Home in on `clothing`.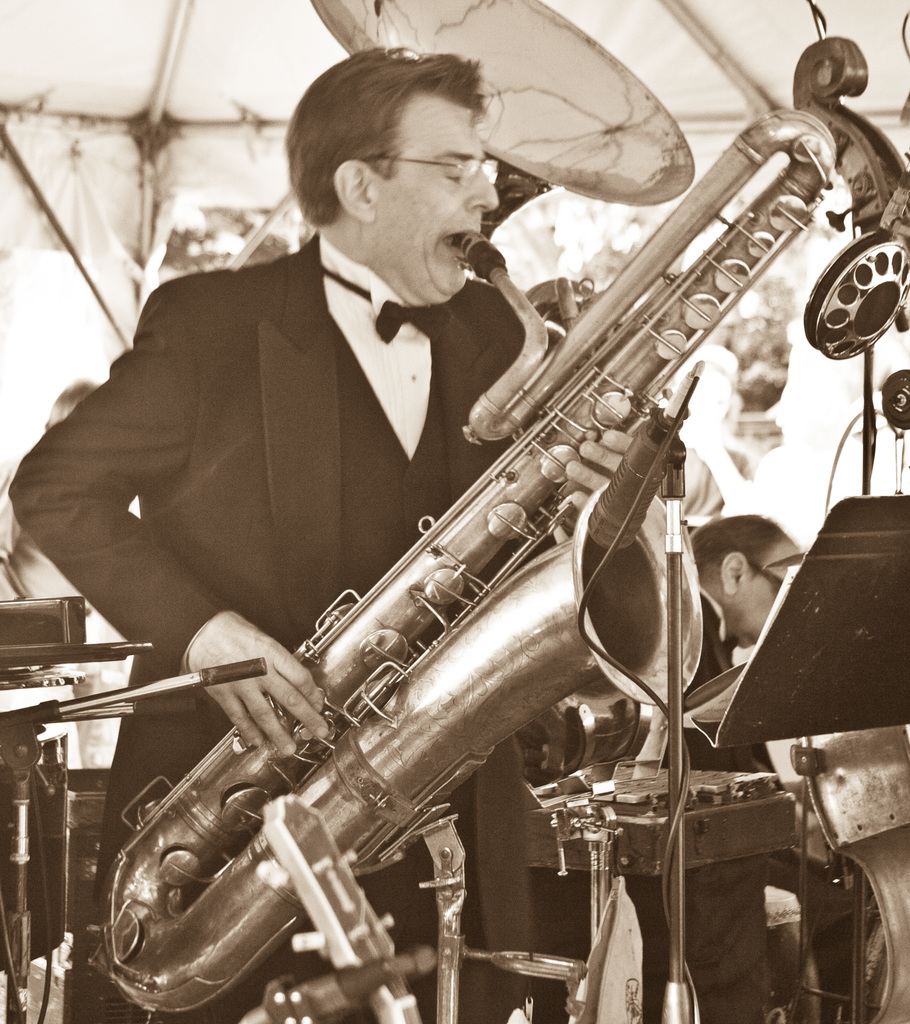
Homed in at [left=0, top=486, right=136, bottom=780].
